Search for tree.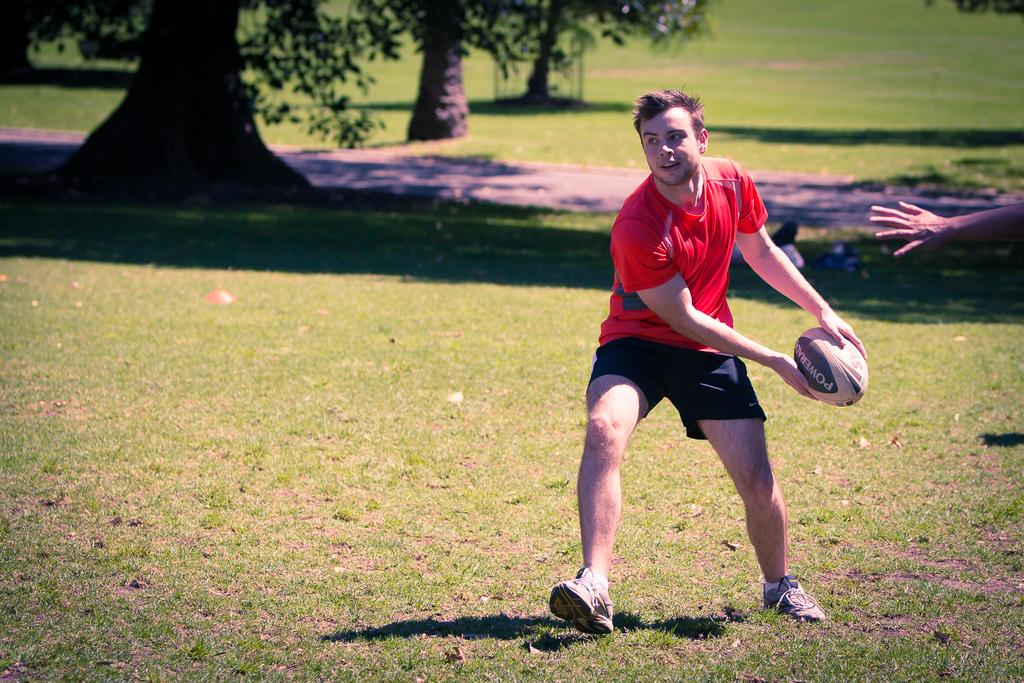
Found at bbox=(918, 0, 1021, 26).
